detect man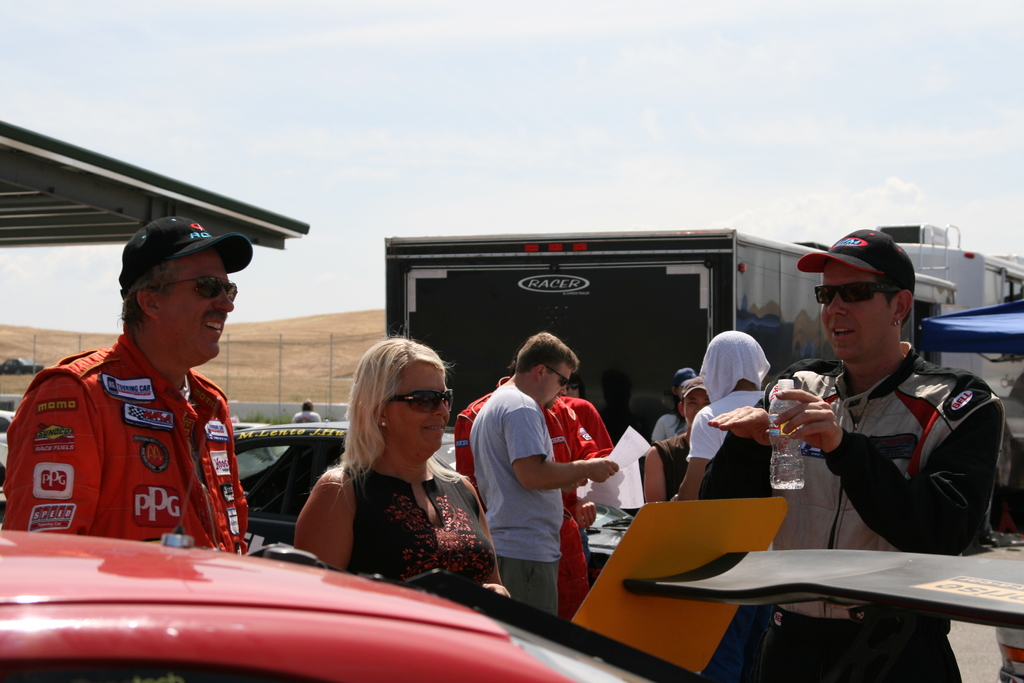
region(463, 331, 624, 621)
